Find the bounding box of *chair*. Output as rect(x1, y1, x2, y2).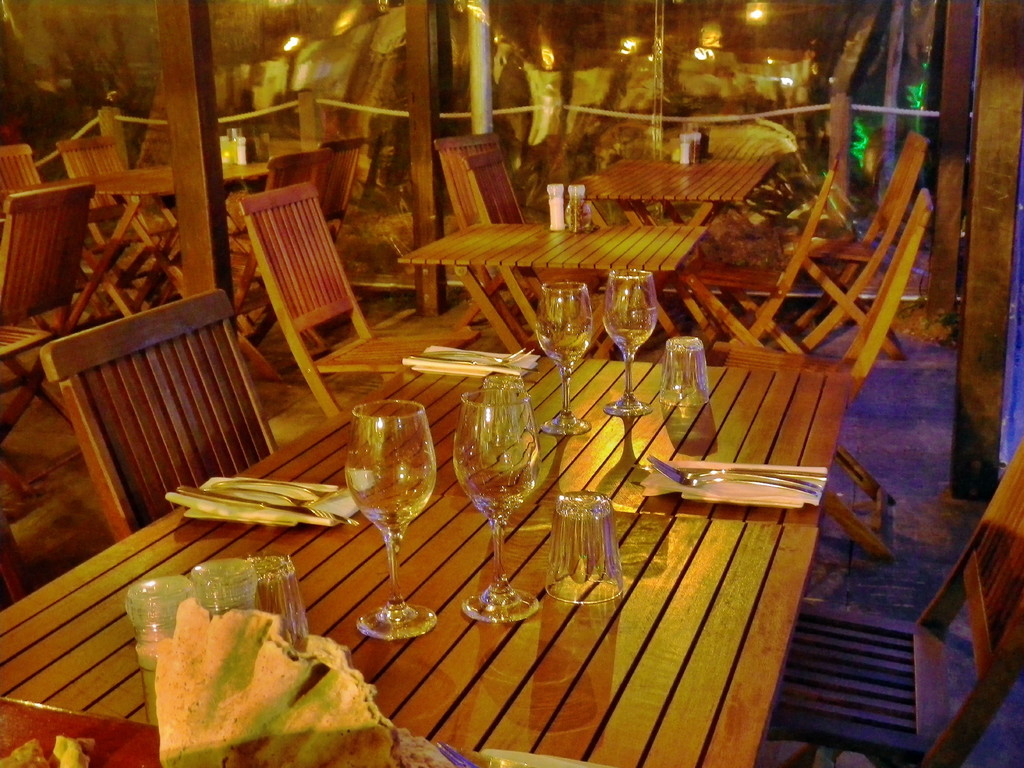
rect(56, 134, 191, 316).
